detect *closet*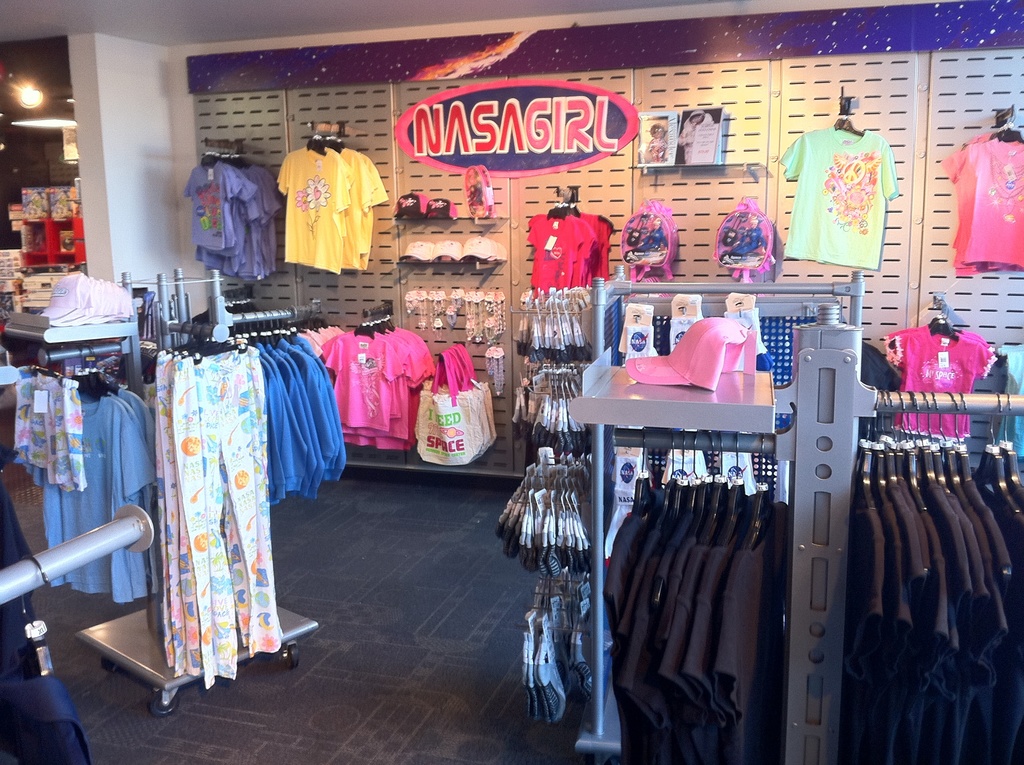
(576,216,851,745)
